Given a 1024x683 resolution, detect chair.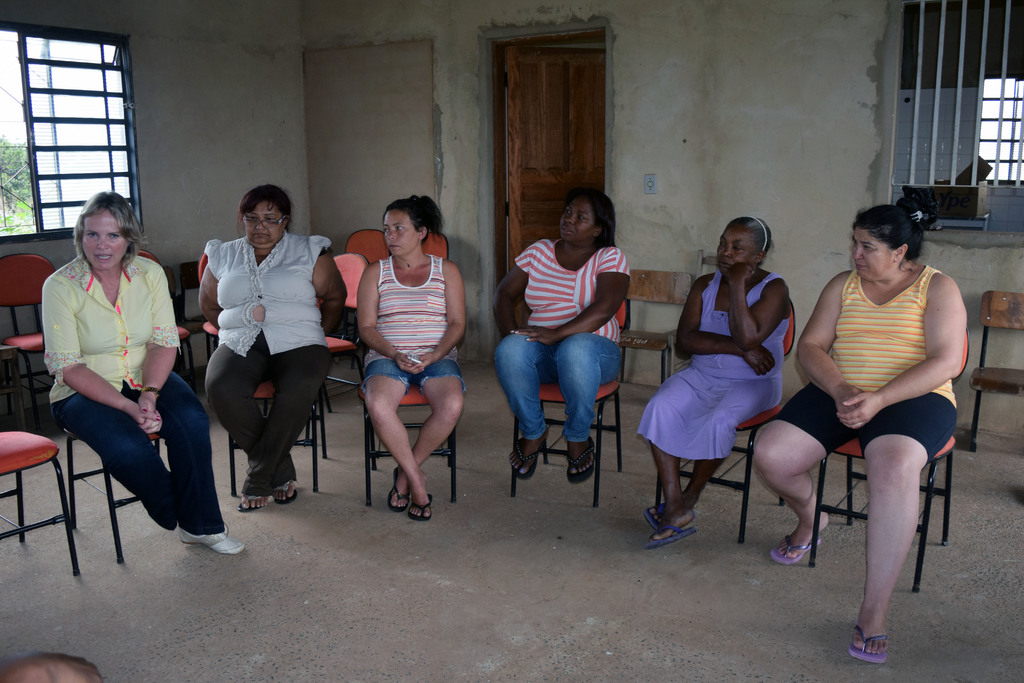
<box>129,243,194,372</box>.
